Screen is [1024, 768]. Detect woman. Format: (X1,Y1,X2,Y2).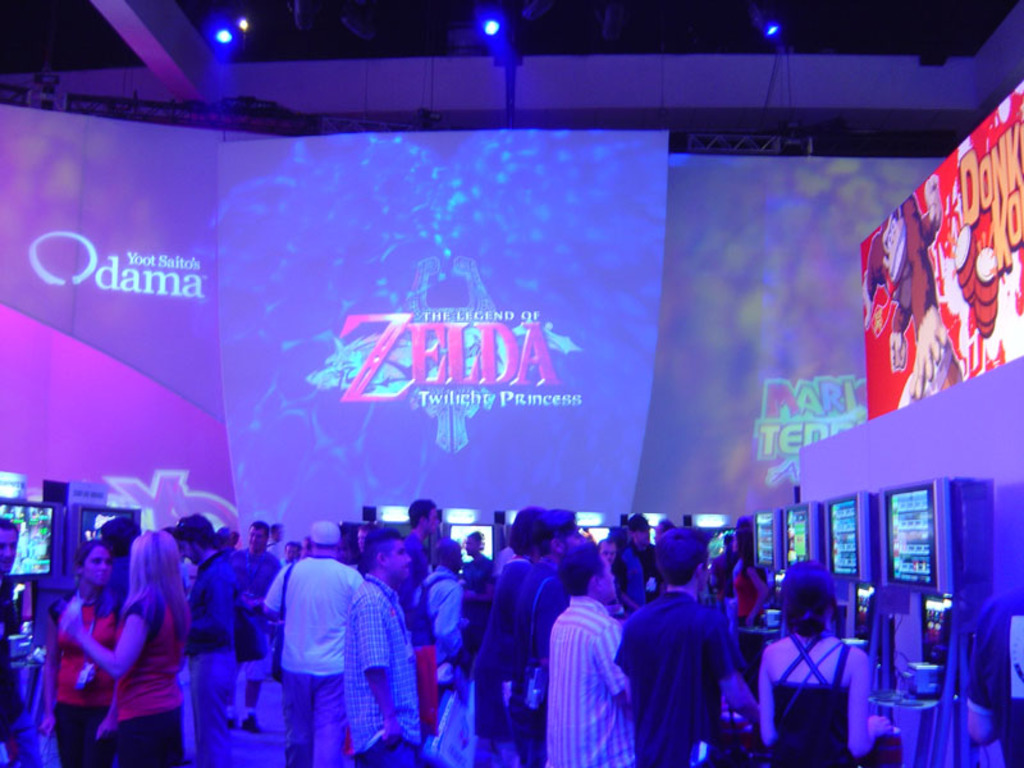
(45,543,124,767).
